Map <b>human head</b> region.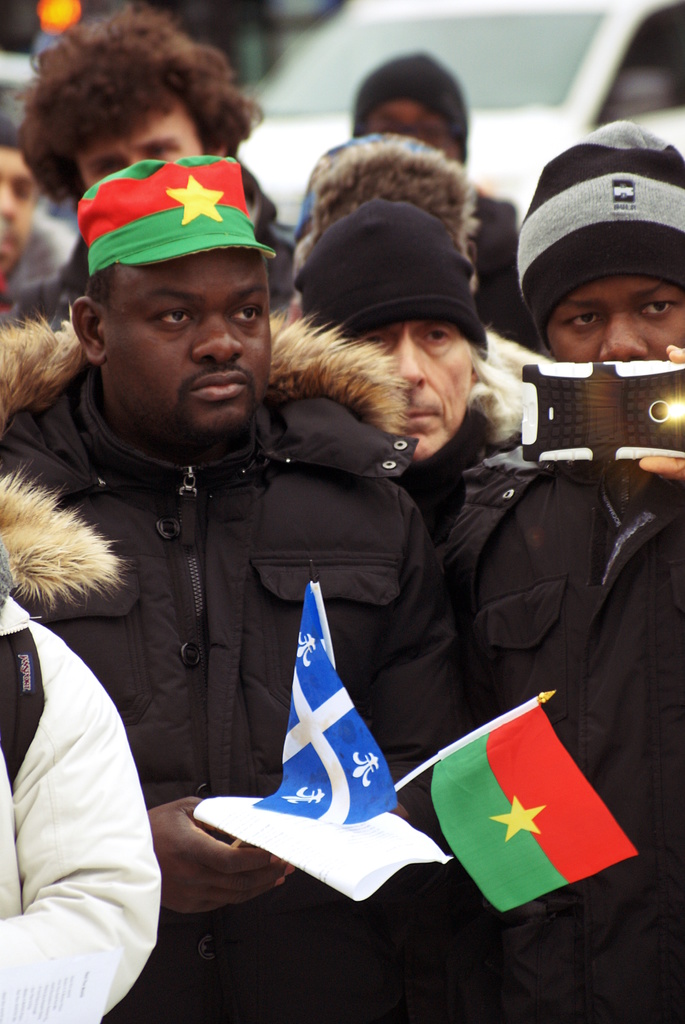
Mapped to region(72, 157, 281, 442).
